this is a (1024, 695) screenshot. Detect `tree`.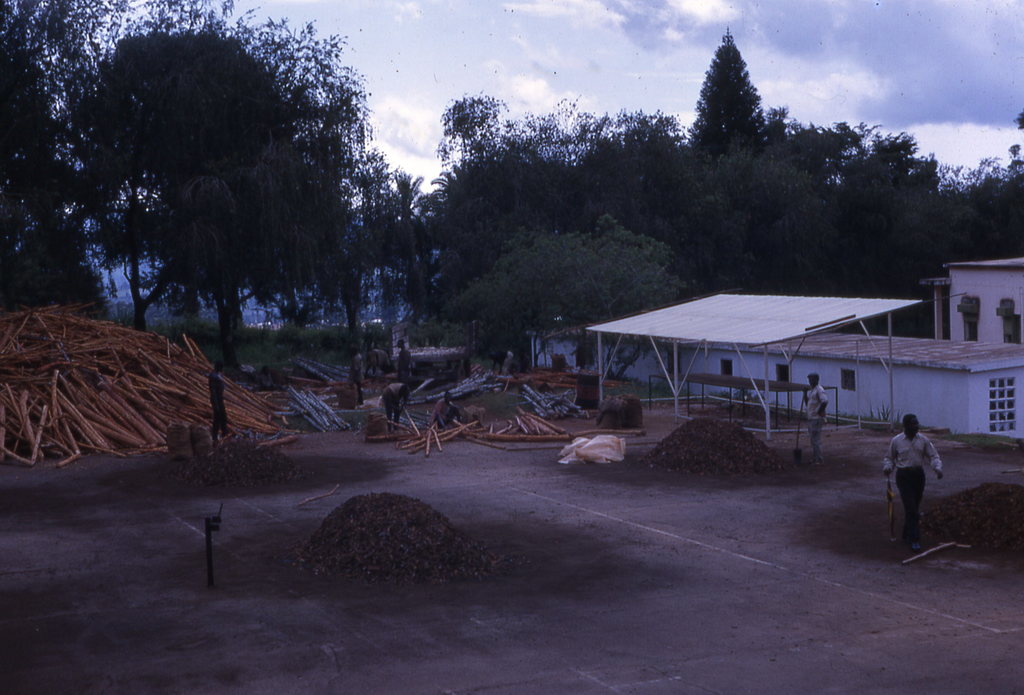
region(836, 156, 892, 291).
